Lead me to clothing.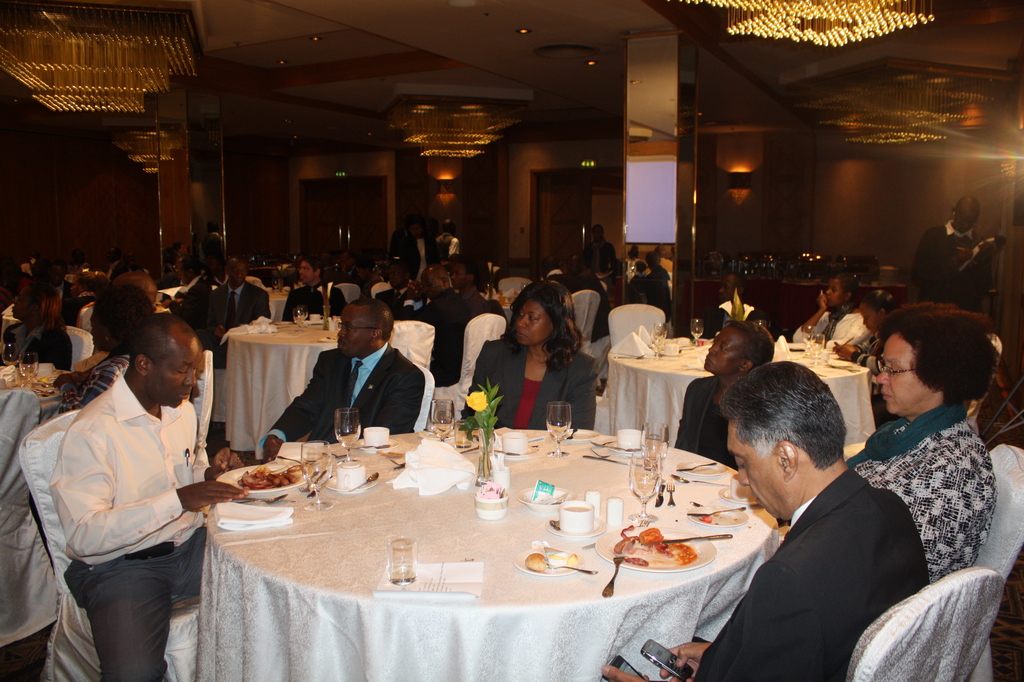
Lead to <box>40,341,216,649</box>.
